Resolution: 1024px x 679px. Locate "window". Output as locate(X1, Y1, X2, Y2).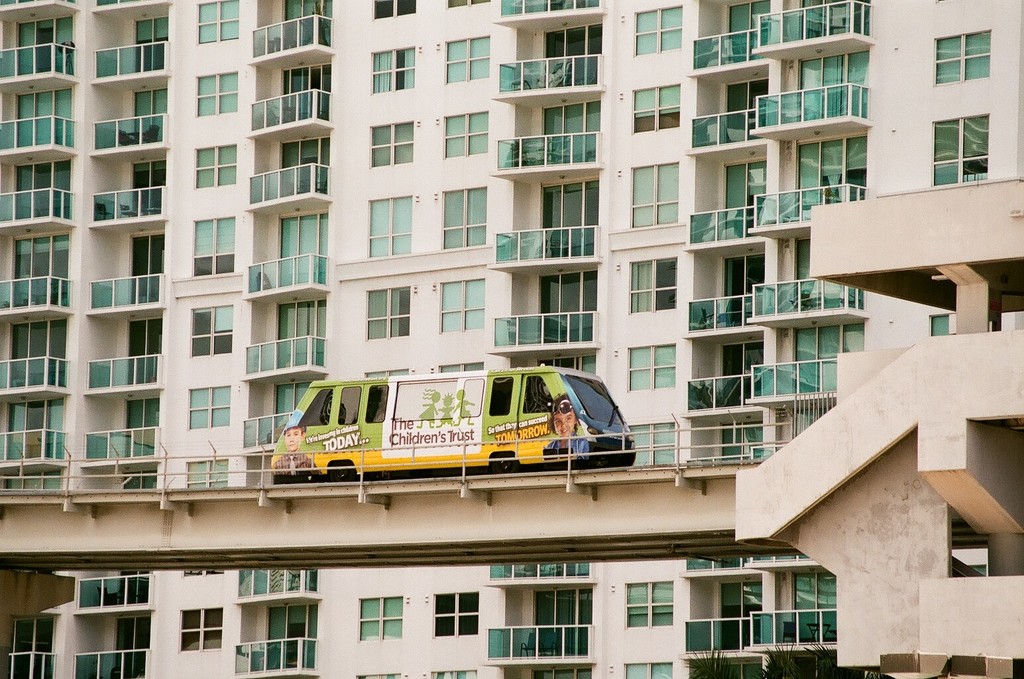
locate(180, 605, 225, 652).
